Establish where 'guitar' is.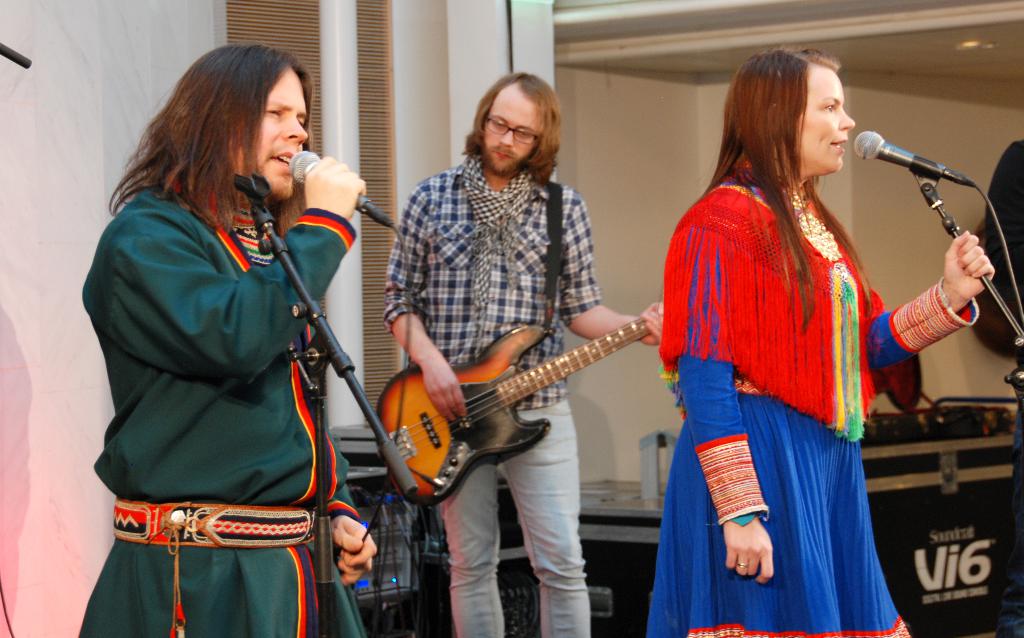
Established at {"x1": 372, "y1": 305, "x2": 661, "y2": 505}.
